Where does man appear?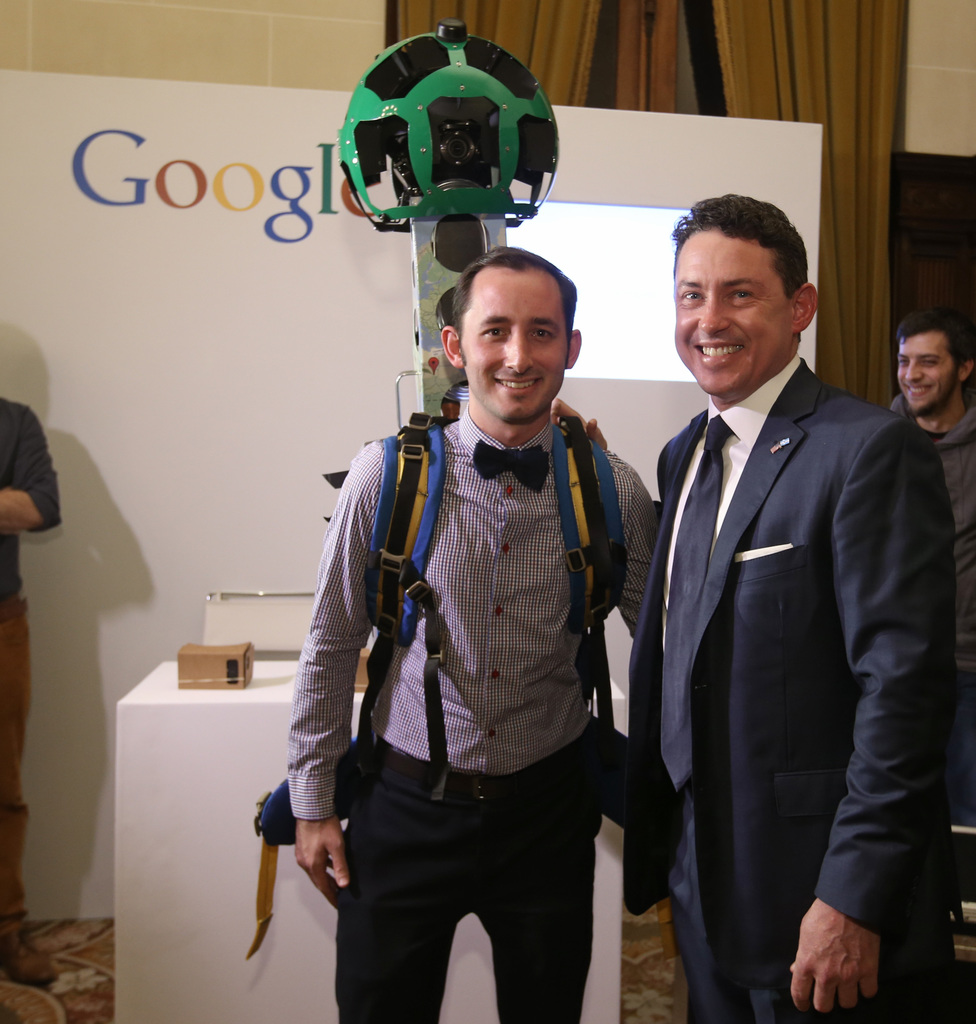
Appears at {"left": 283, "top": 246, "right": 656, "bottom": 1023}.
